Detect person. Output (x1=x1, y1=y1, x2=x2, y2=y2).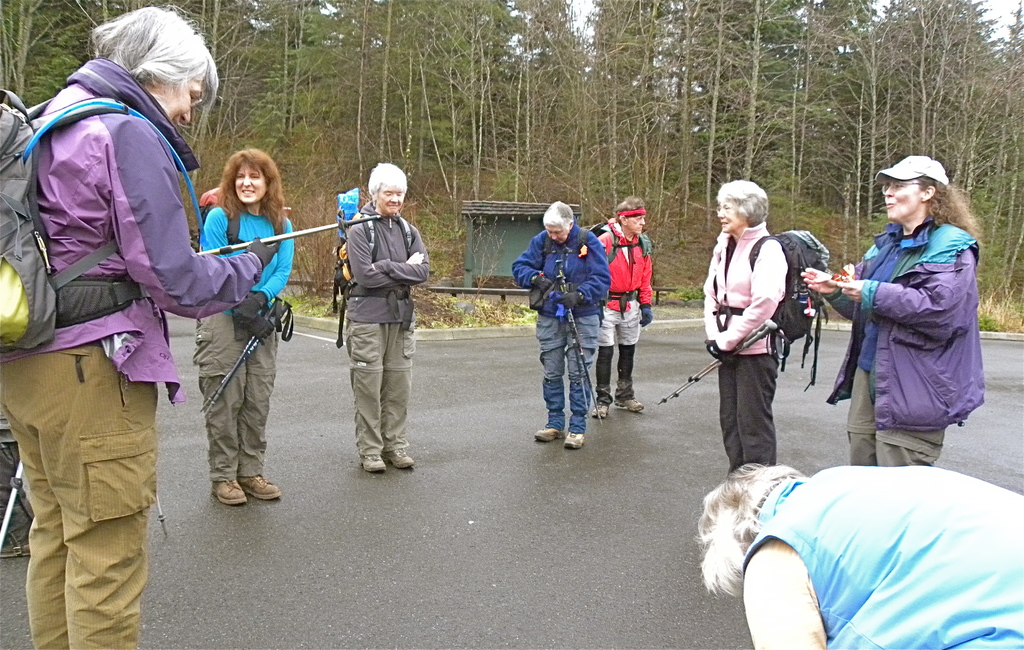
(x1=714, y1=178, x2=797, y2=460).
